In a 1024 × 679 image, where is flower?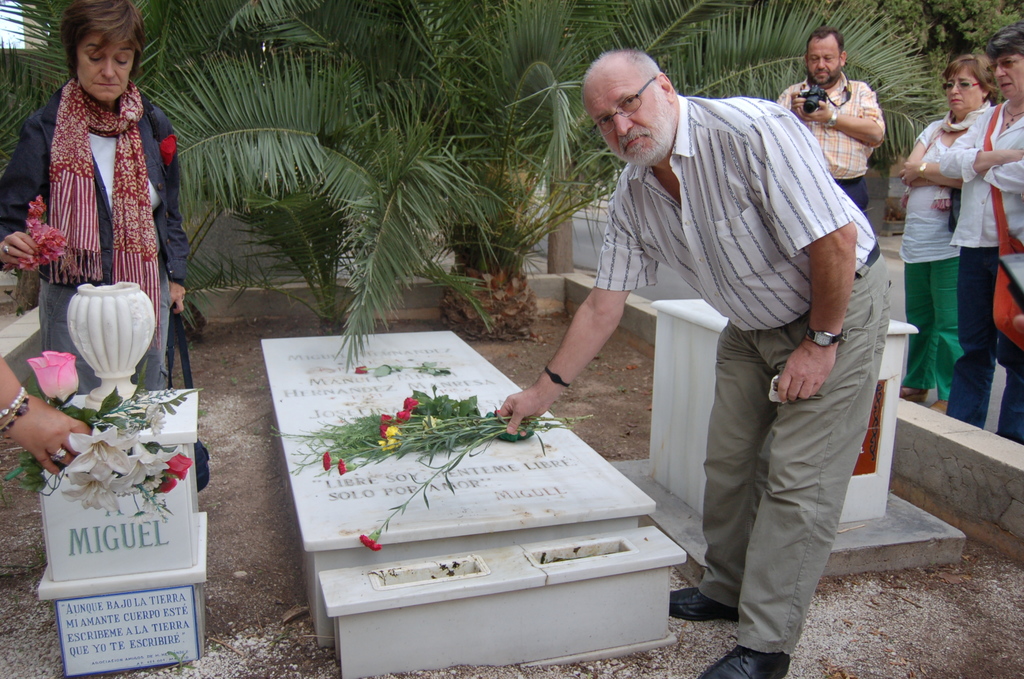
rect(140, 397, 166, 432).
